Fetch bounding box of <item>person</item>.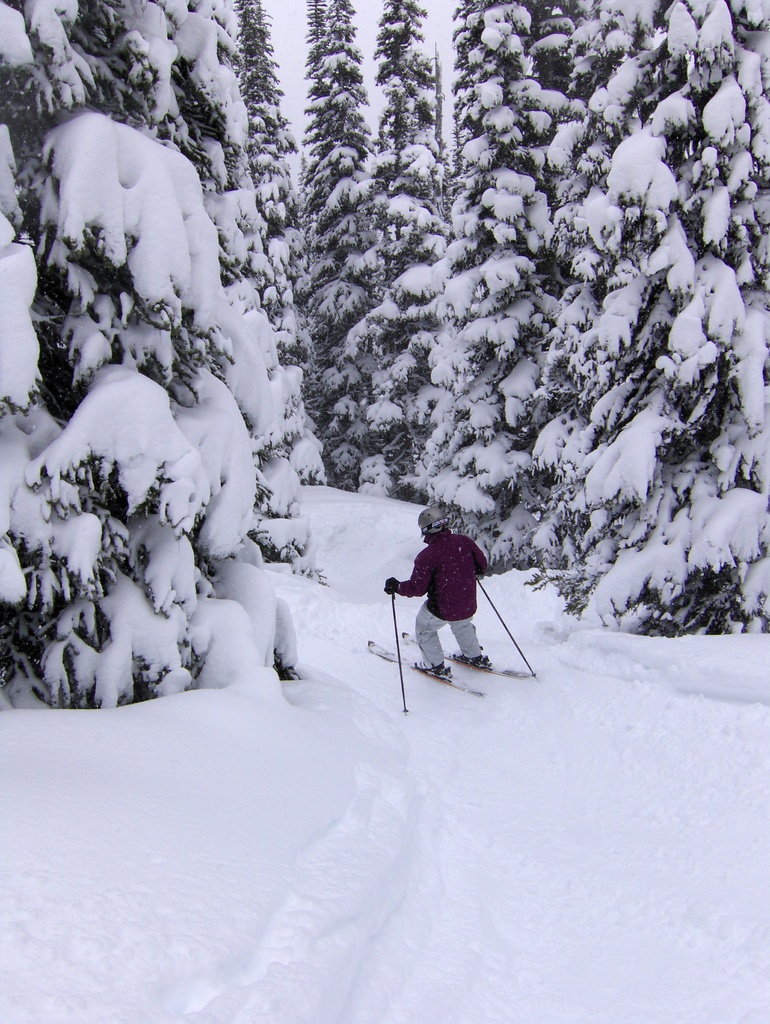
Bbox: [390,500,502,717].
